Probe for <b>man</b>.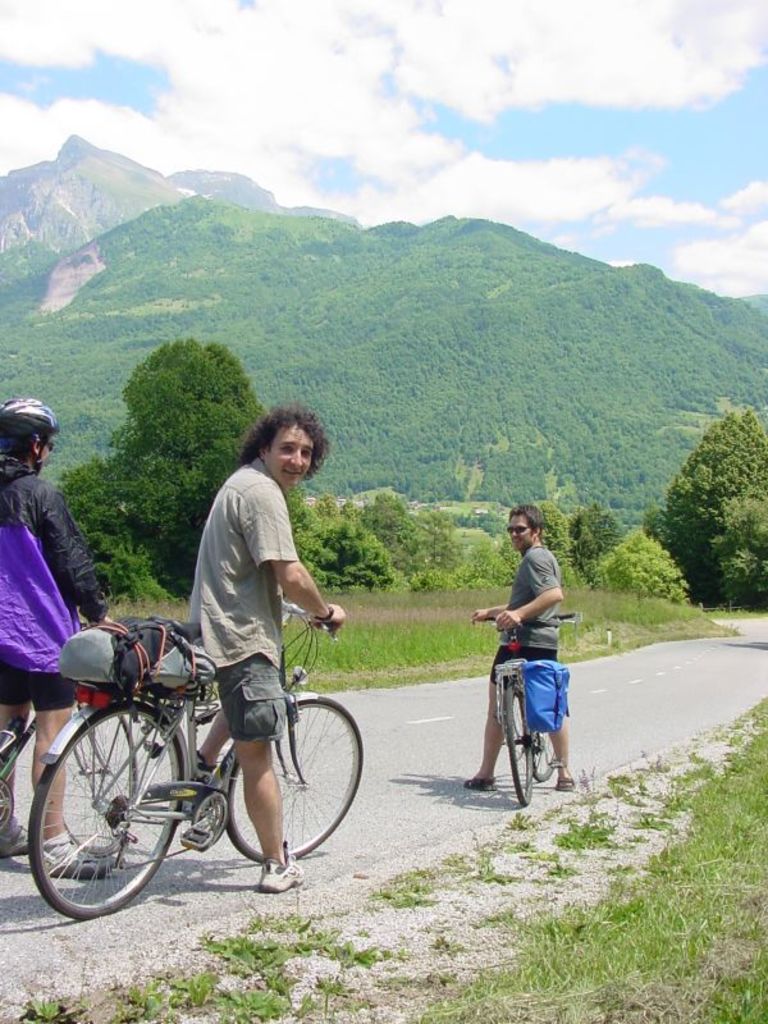
Probe result: bbox=(472, 521, 580, 777).
